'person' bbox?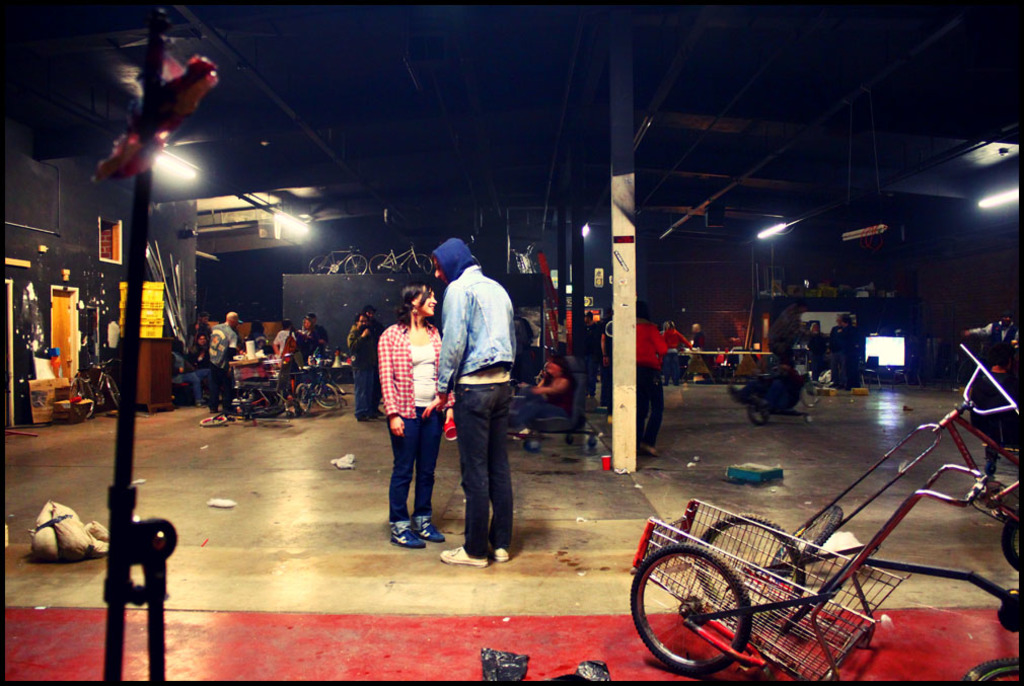
516, 349, 590, 465
